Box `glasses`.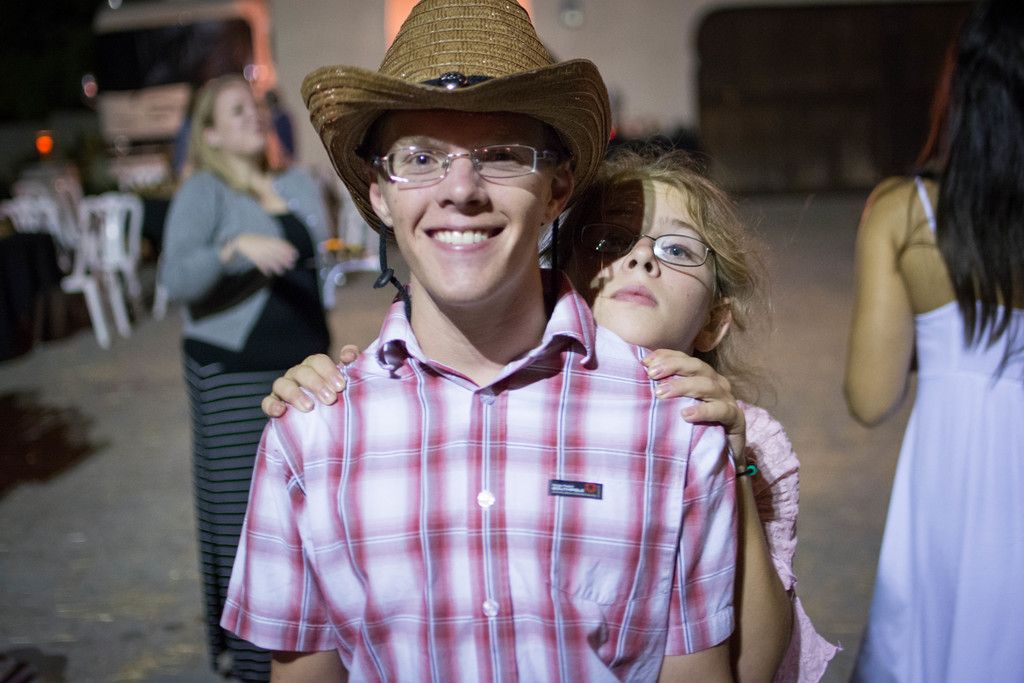
596:231:733:277.
